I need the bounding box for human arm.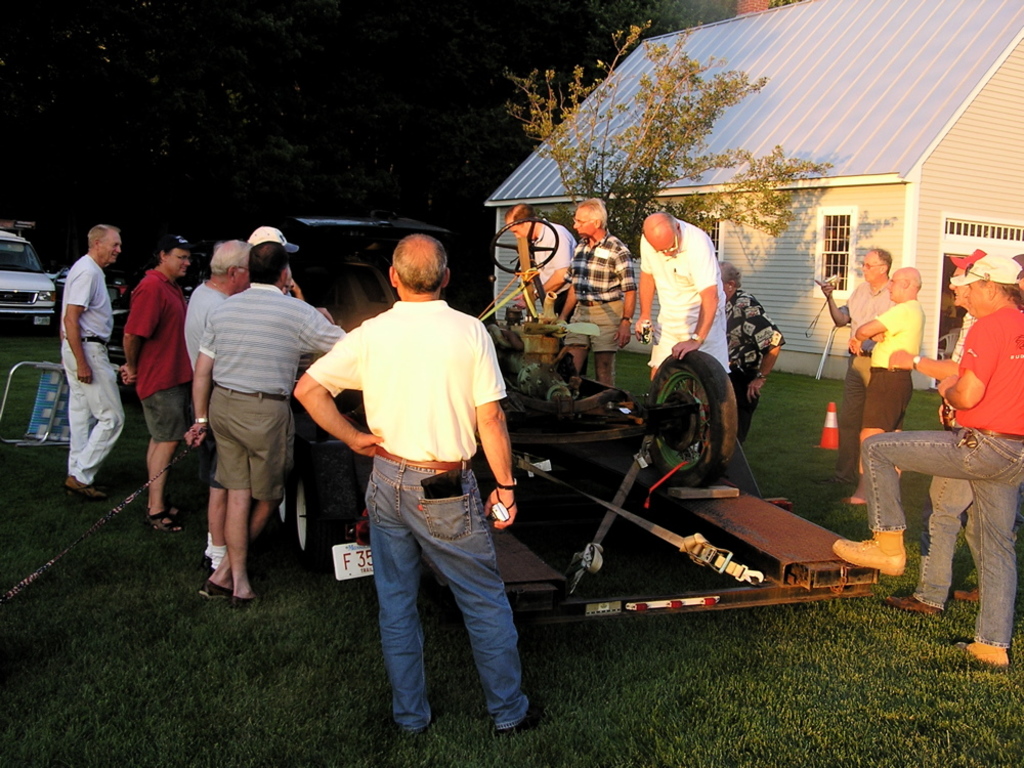
Here it is: <region>513, 232, 569, 309</region>.
